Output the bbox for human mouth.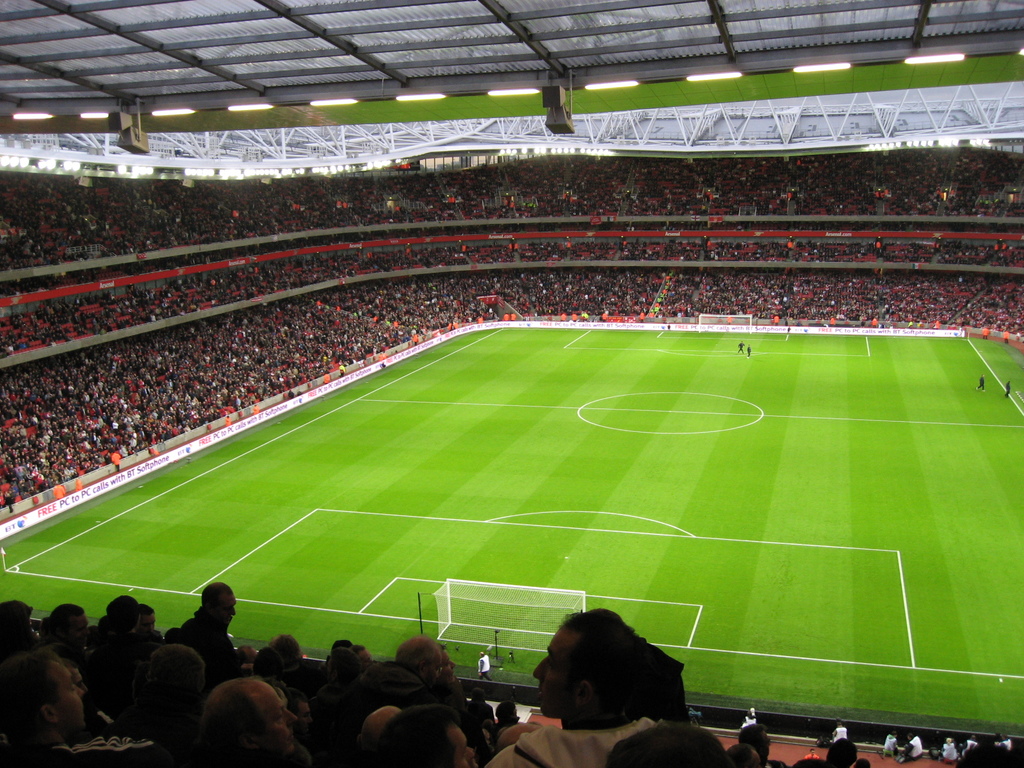
<region>540, 685, 546, 698</region>.
